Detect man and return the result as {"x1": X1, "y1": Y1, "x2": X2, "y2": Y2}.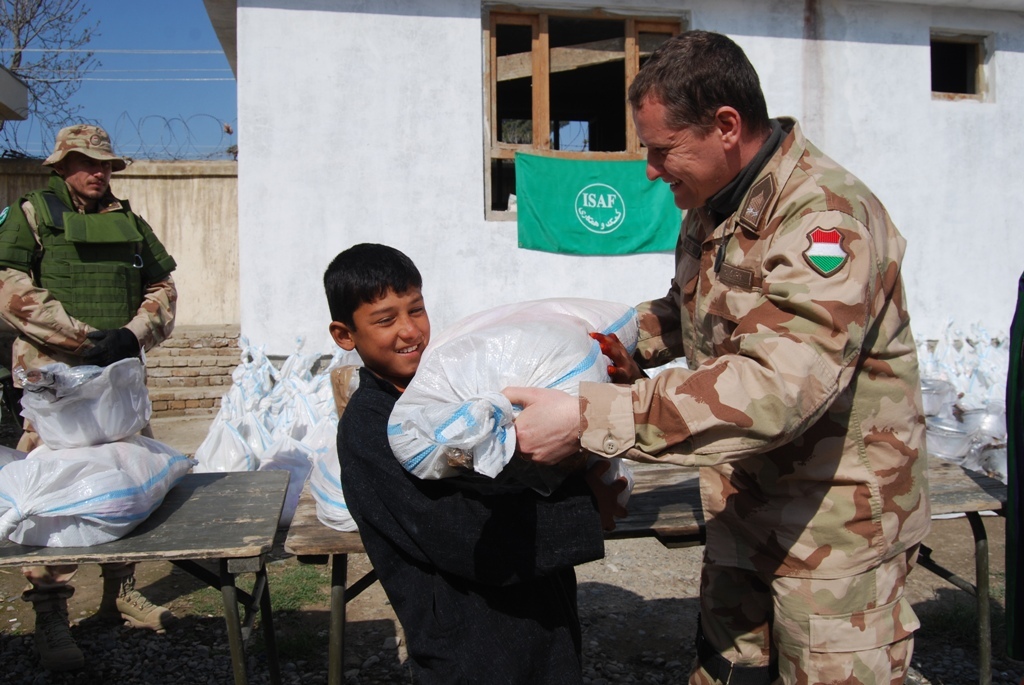
{"x1": 506, "y1": 24, "x2": 928, "y2": 684}.
